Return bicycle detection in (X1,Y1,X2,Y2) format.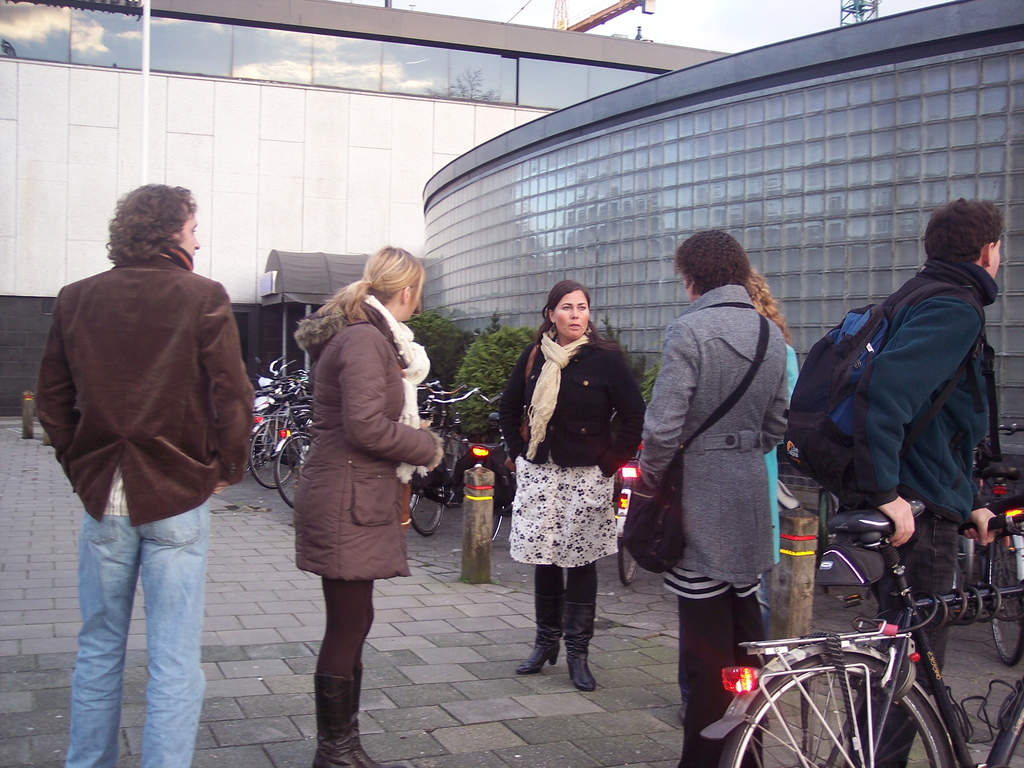
(273,420,314,500).
